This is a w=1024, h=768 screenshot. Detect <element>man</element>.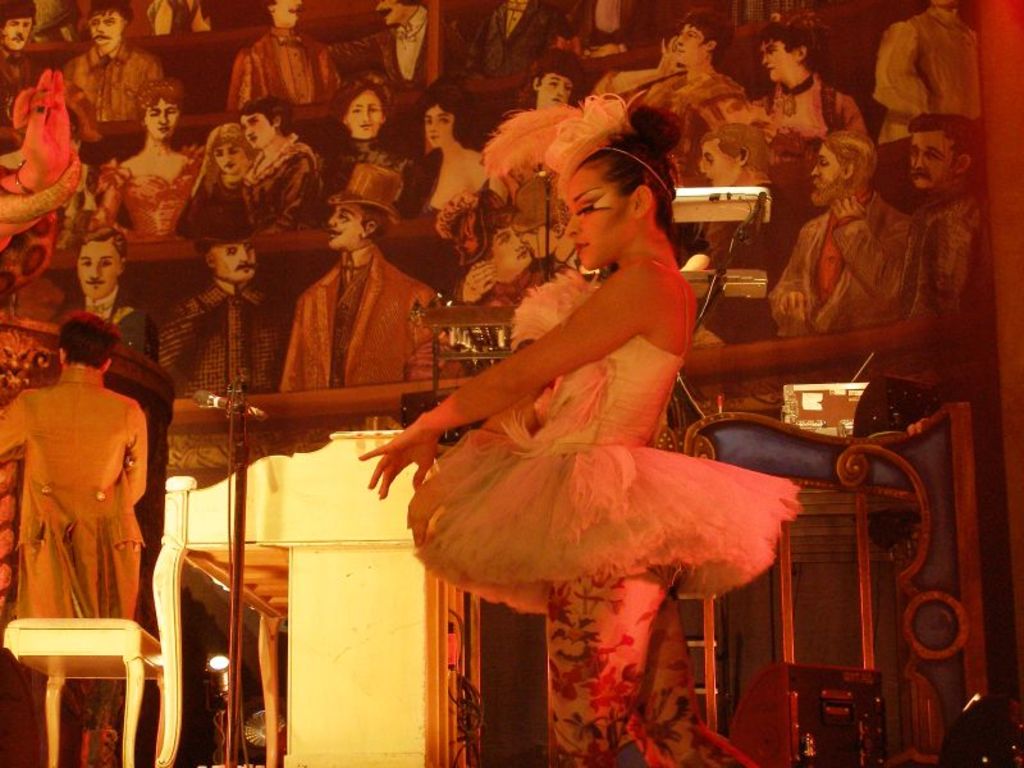
<bbox>67, 225, 156, 358</bbox>.
